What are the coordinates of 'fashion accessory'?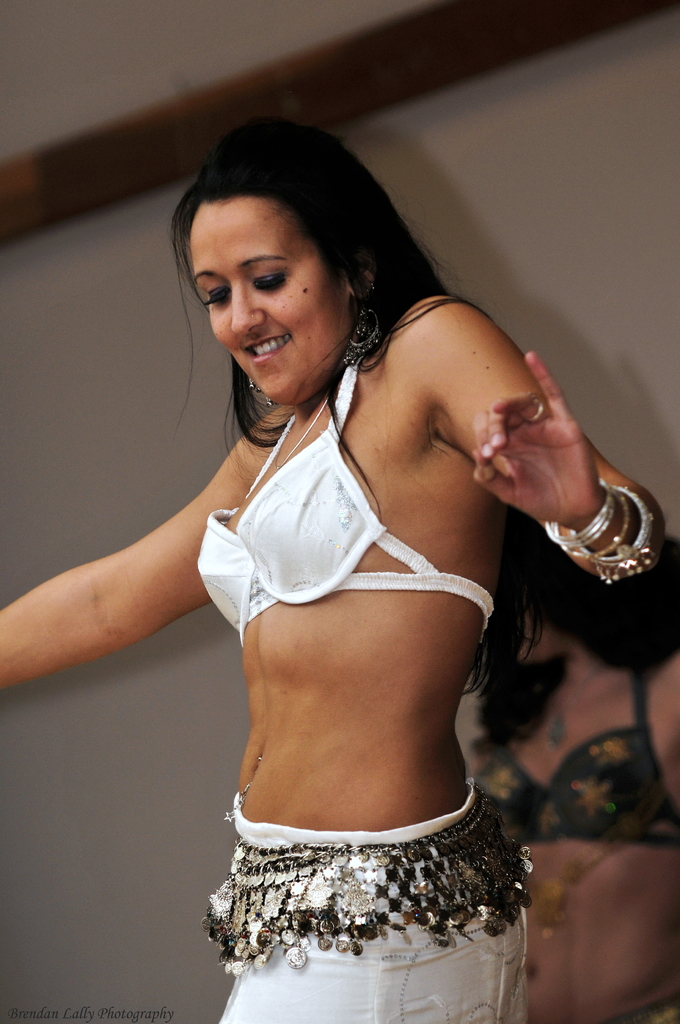
<box>343,281,384,365</box>.
